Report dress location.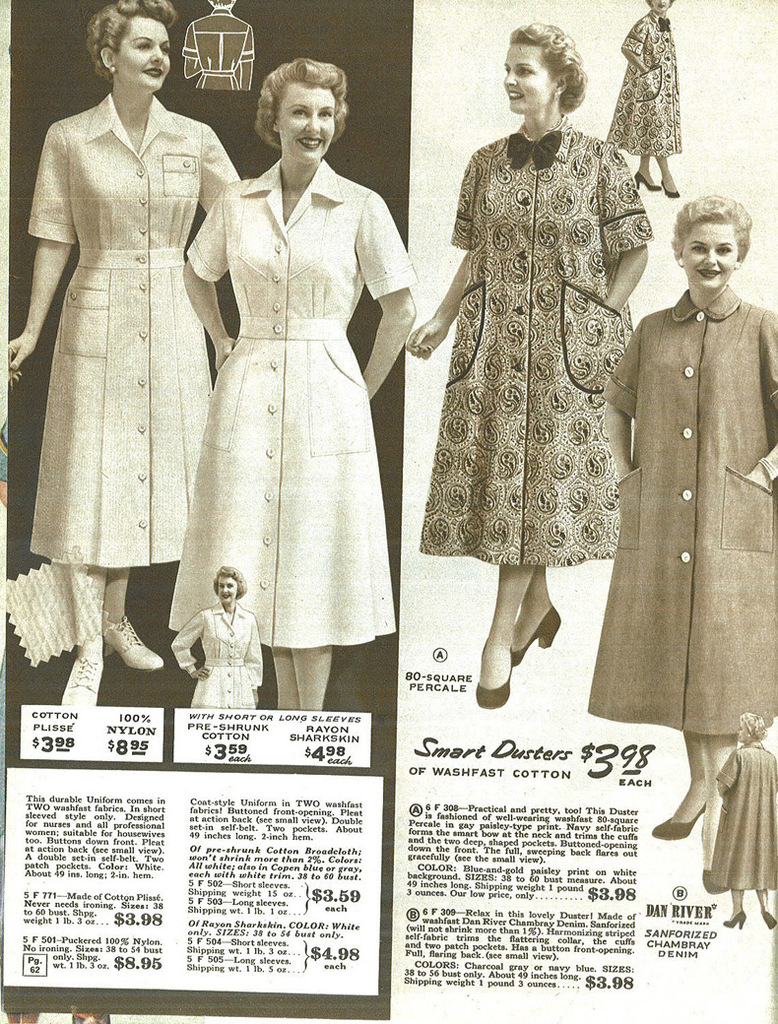
Report: <region>415, 116, 656, 567</region>.
